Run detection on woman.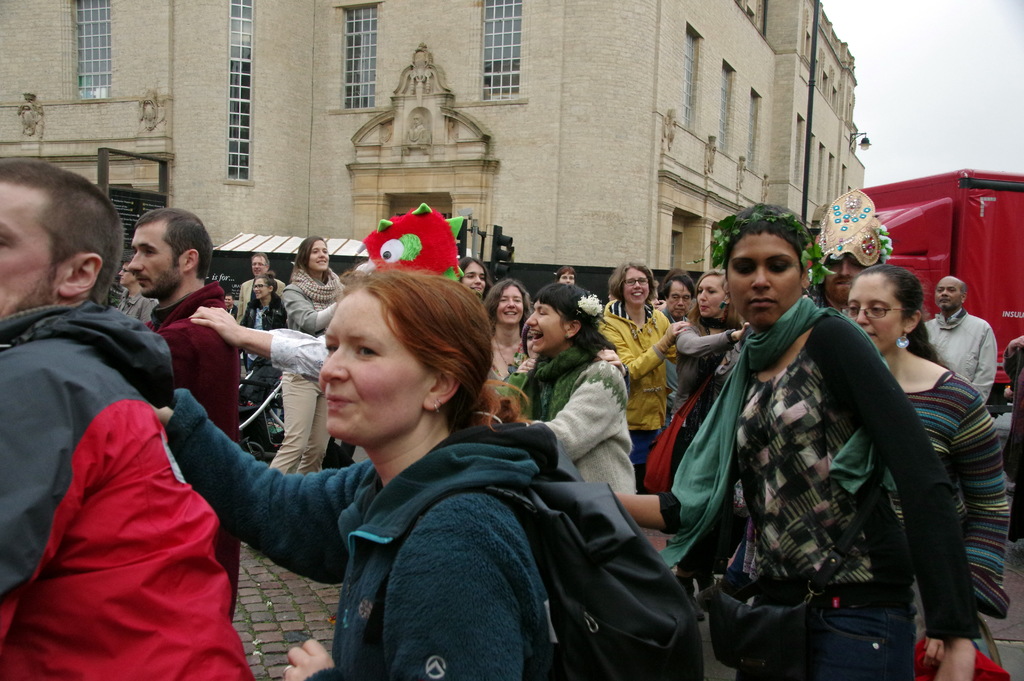
Result: (x1=596, y1=263, x2=689, y2=482).
